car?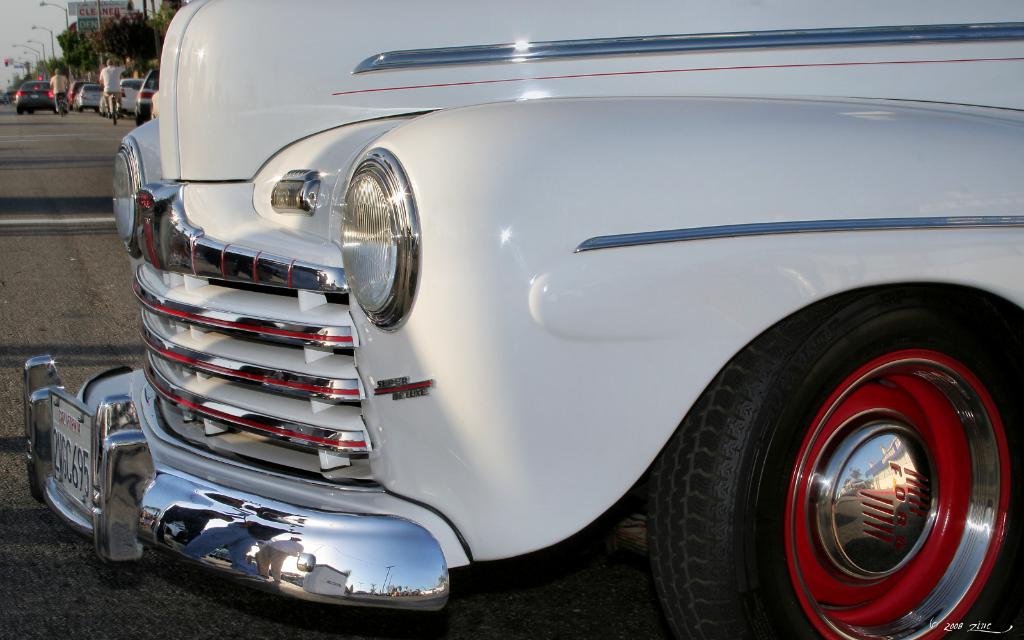
BBox(17, 76, 56, 110)
